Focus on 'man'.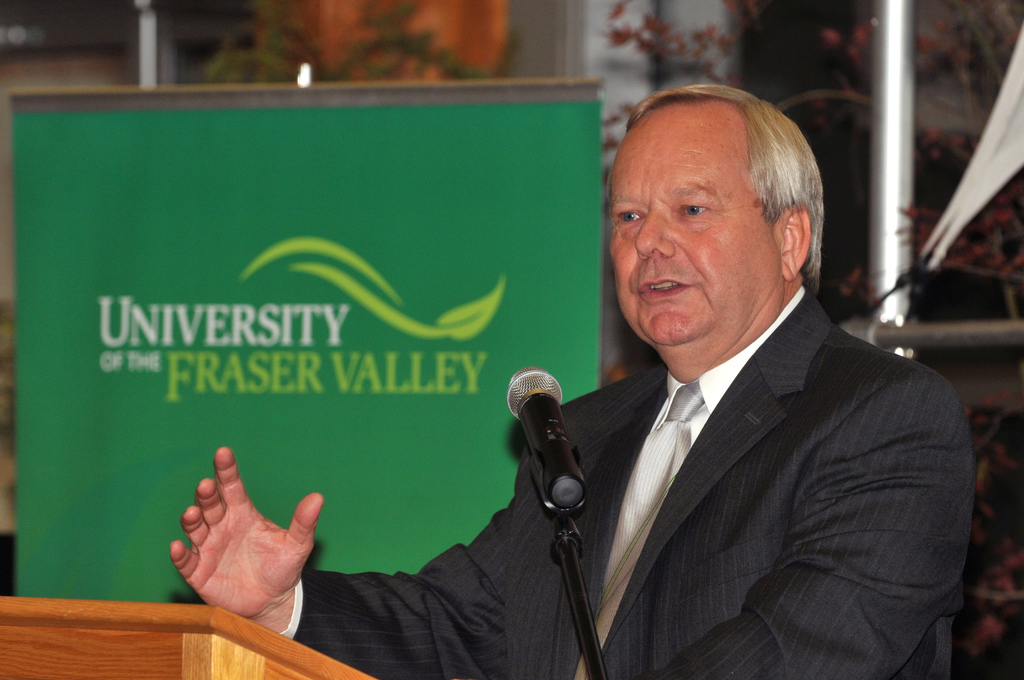
Focused at select_region(215, 137, 929, 655).
